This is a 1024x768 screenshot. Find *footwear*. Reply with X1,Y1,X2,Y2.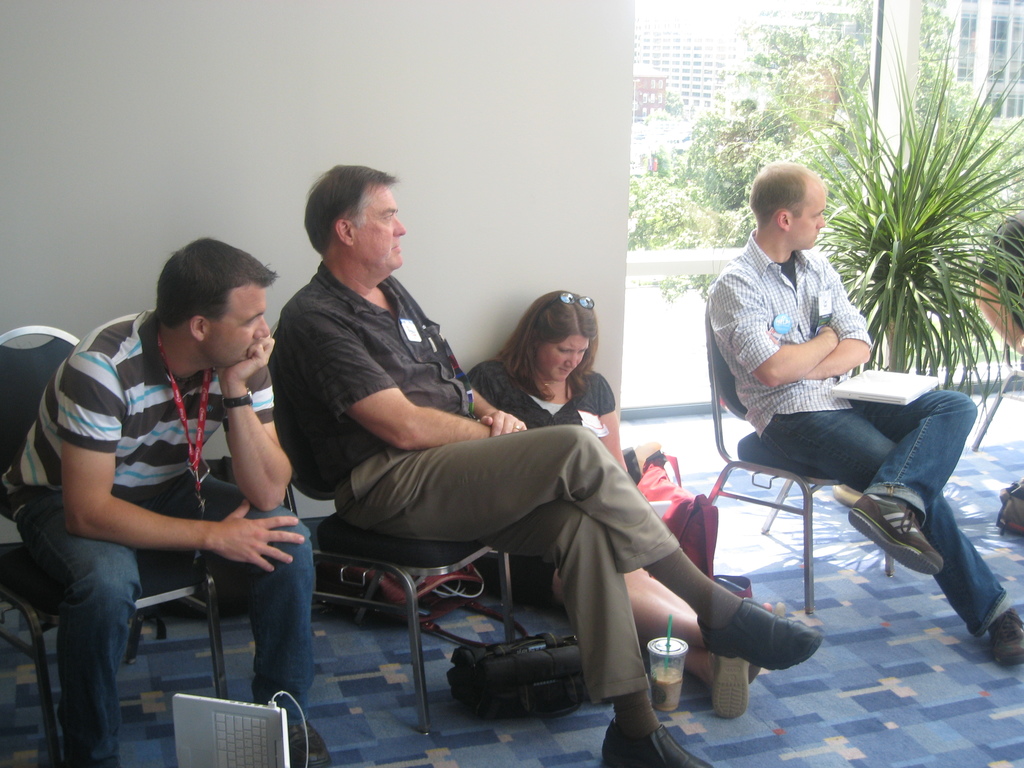
847,493,948,577.
